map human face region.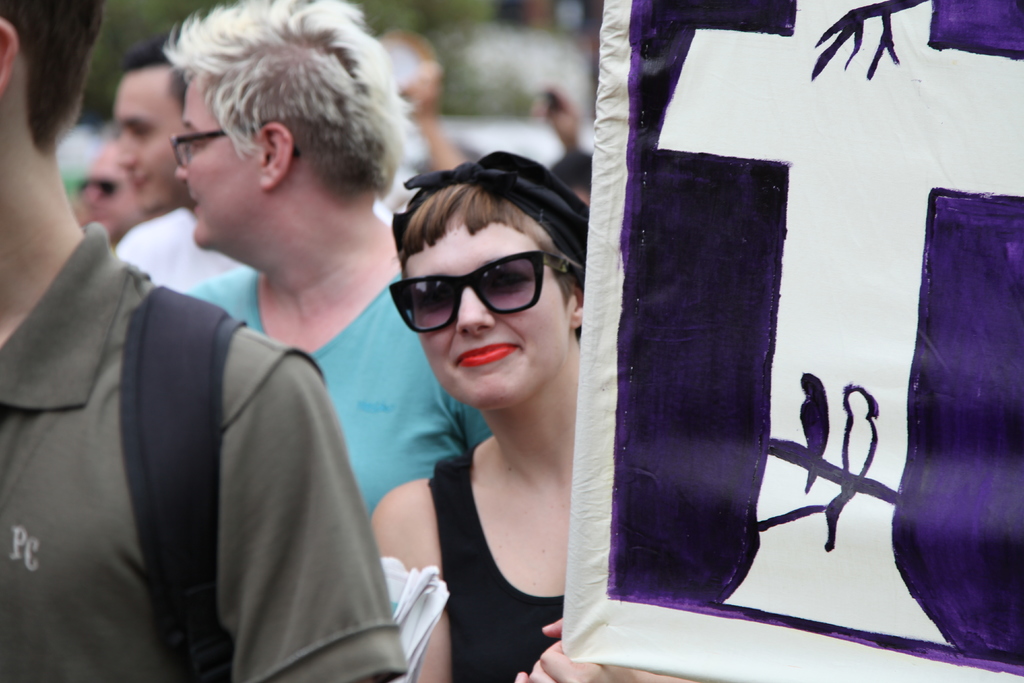
Mapped to select_region(173, 71, 263, 258).
